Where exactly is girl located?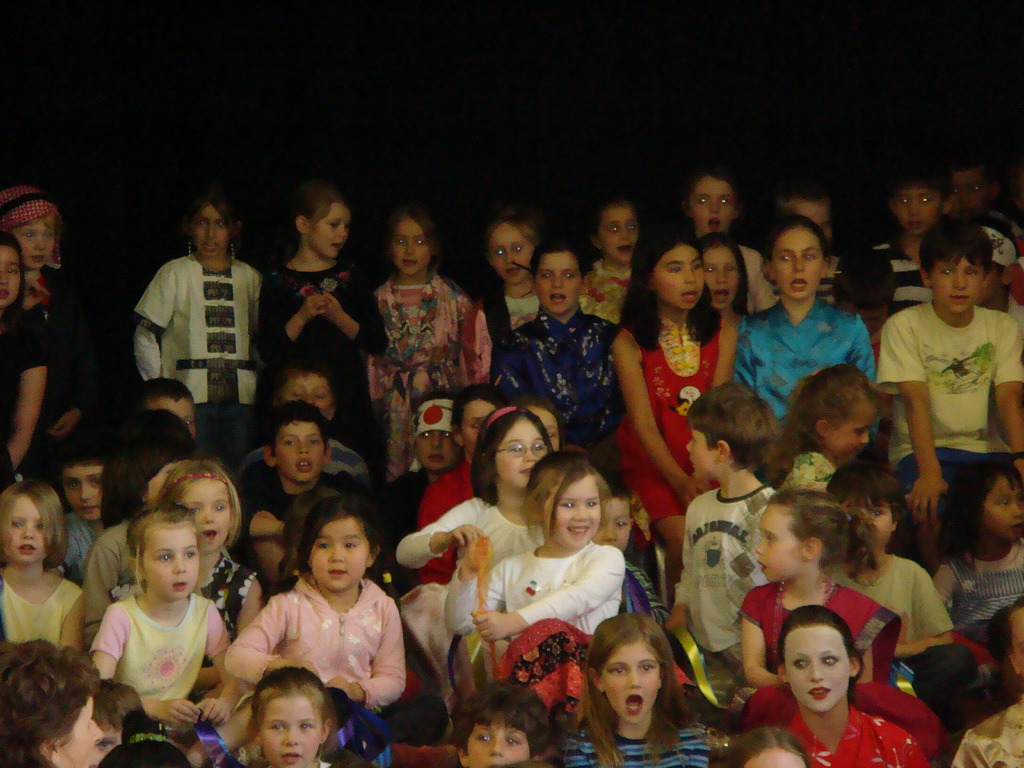
Its bounding box is {"left": 4, "top": 181, "right": 62, "bottom": 440}.
